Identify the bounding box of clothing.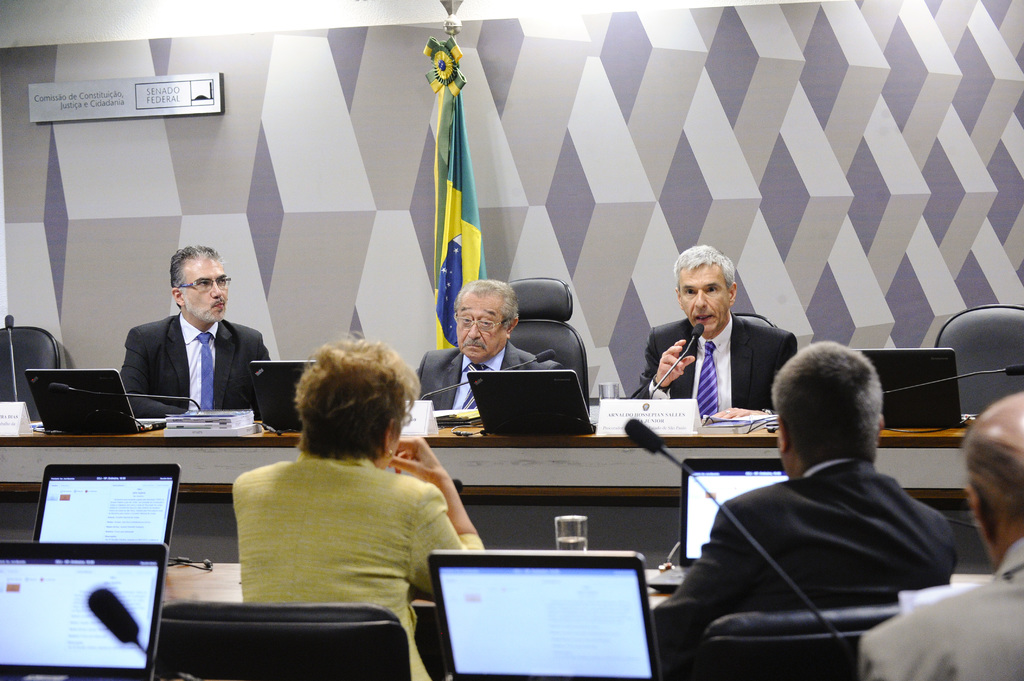
[x1=133, y1=310, x2=278, y2=417].
